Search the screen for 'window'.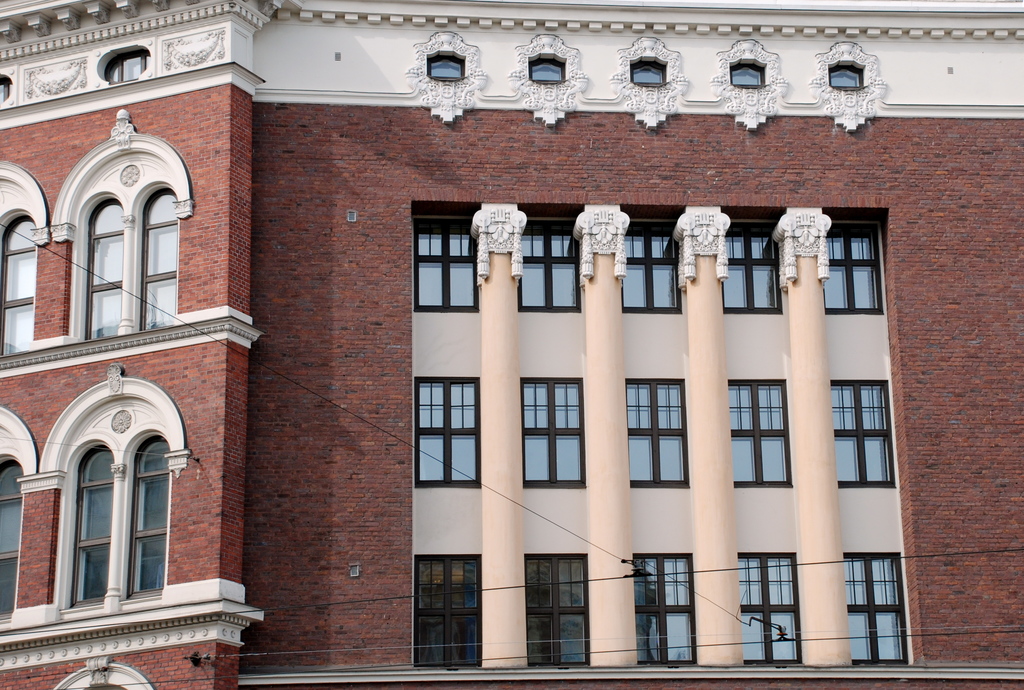
Found at <bbox>614, 204, 685, 315</bbox>.
